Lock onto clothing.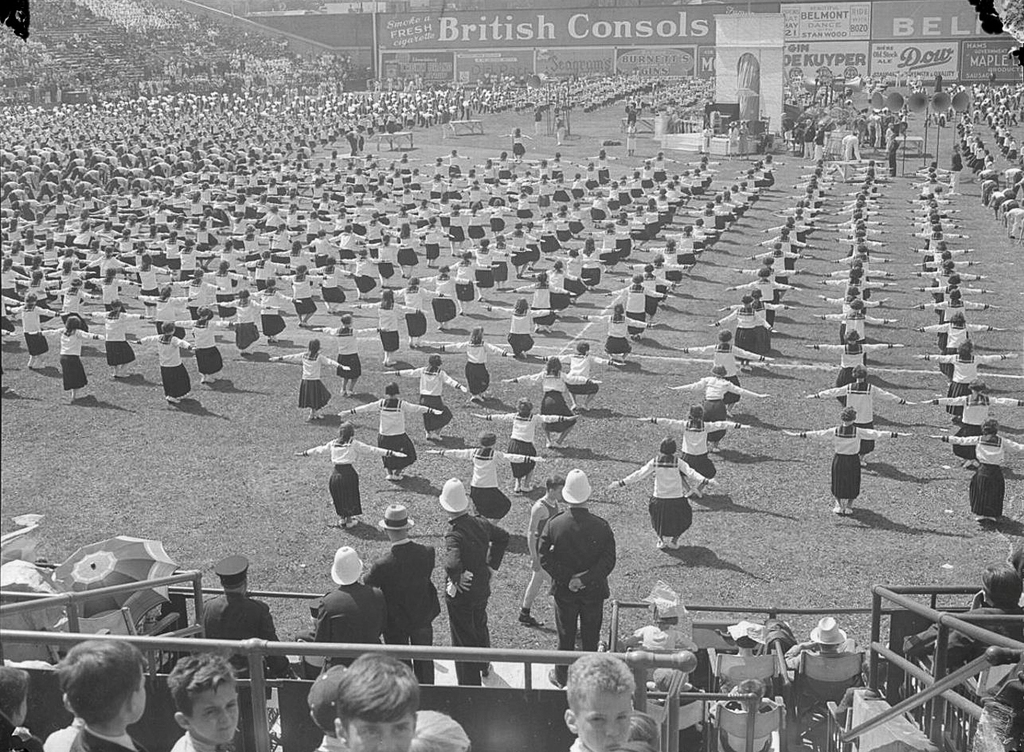
Locked: <box>197,582,291,748</box>.
